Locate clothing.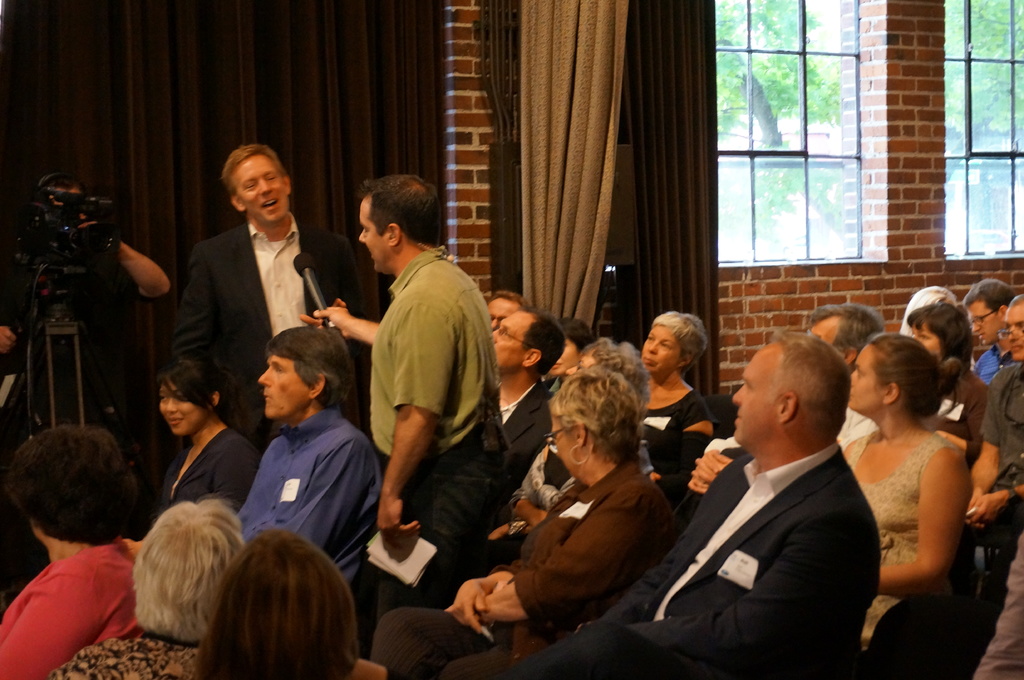
Bounding box: 977:347:1006:388.
